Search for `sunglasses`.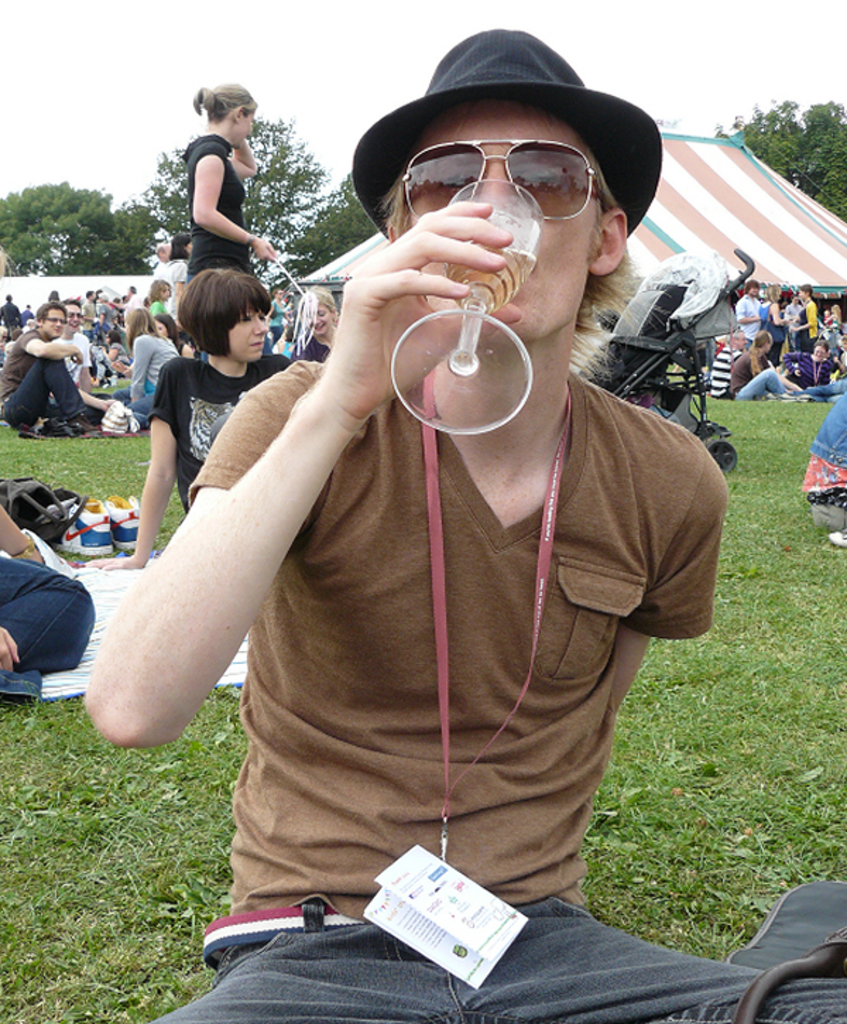
Found at x1=400 y1=138 x2=606 y2=222.
